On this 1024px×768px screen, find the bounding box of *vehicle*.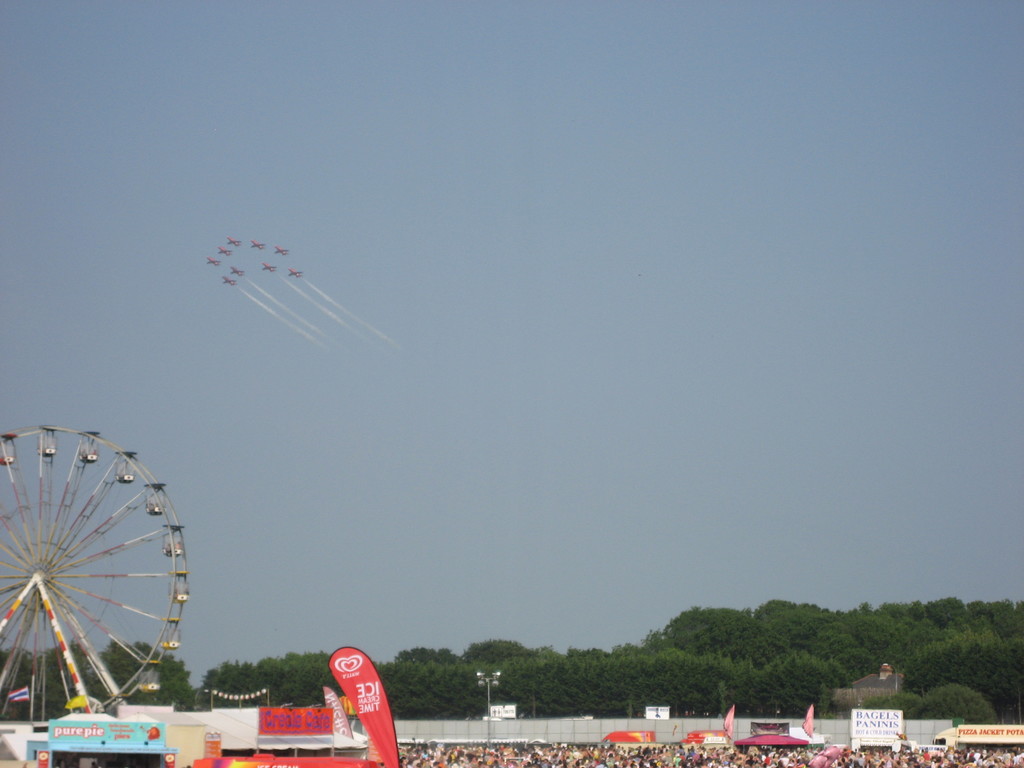
Bounding box: {"left": 222, "top": 275, "right": 234, "bottom": 286}.
